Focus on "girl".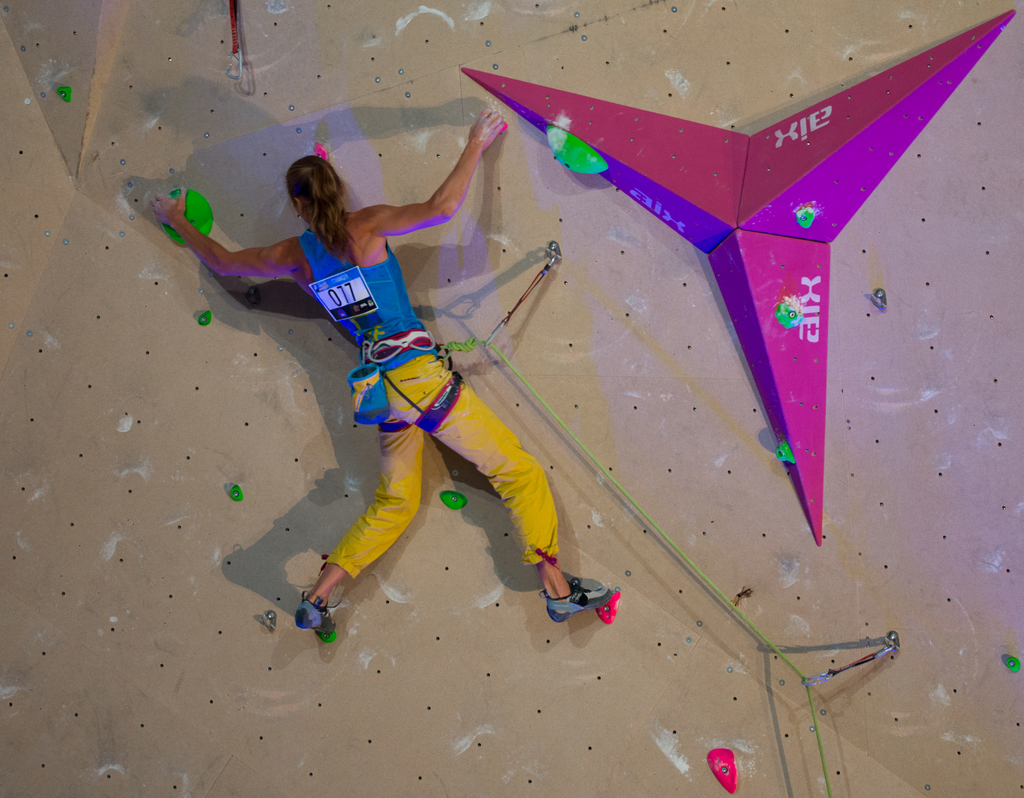
Focused at pyautogui.locateOnScreen(147, 110, 610, 635).
